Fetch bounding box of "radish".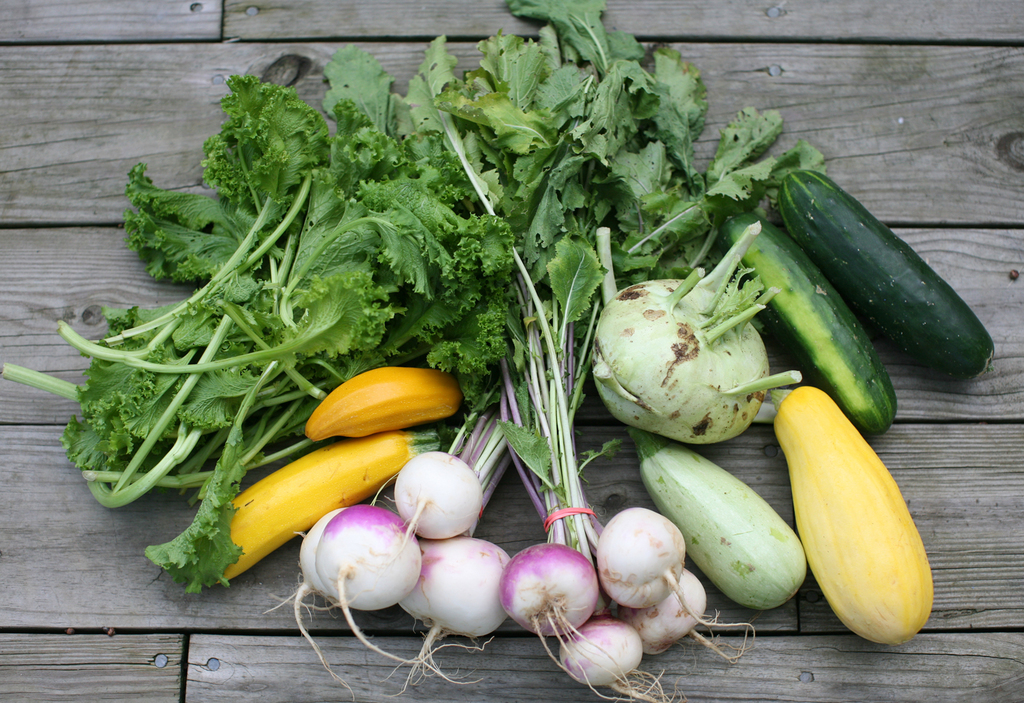
Bbox: bbox(623, 577, 733, 662).
